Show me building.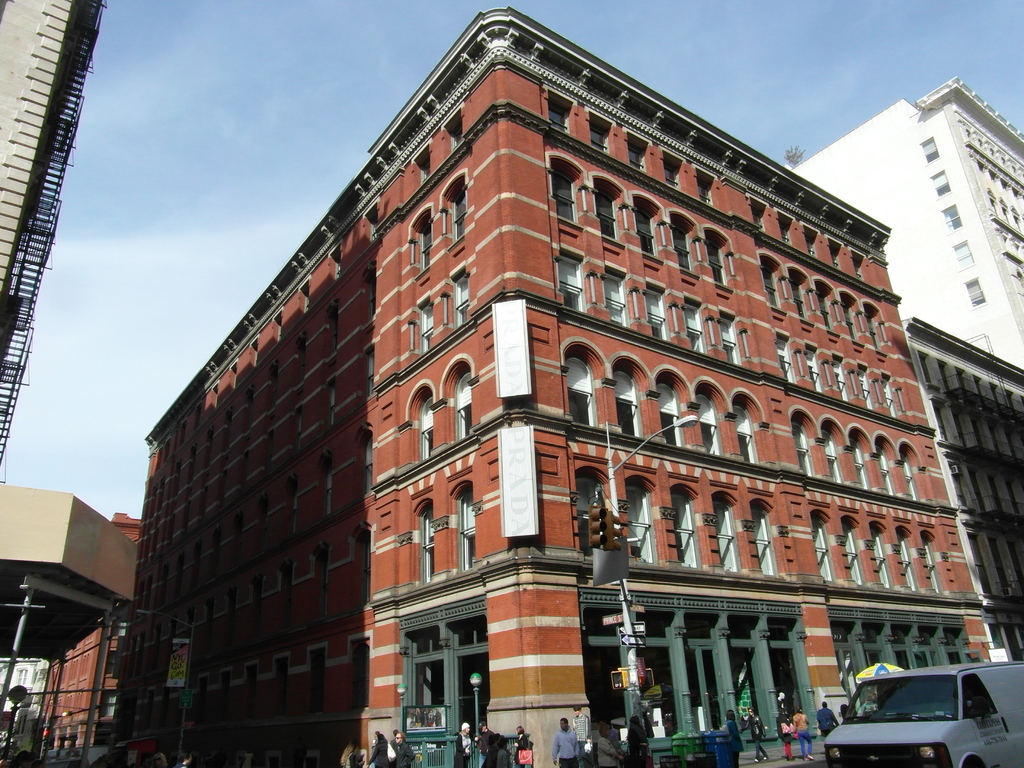
building is here: l=786, t=77, r=1023, b=368.
